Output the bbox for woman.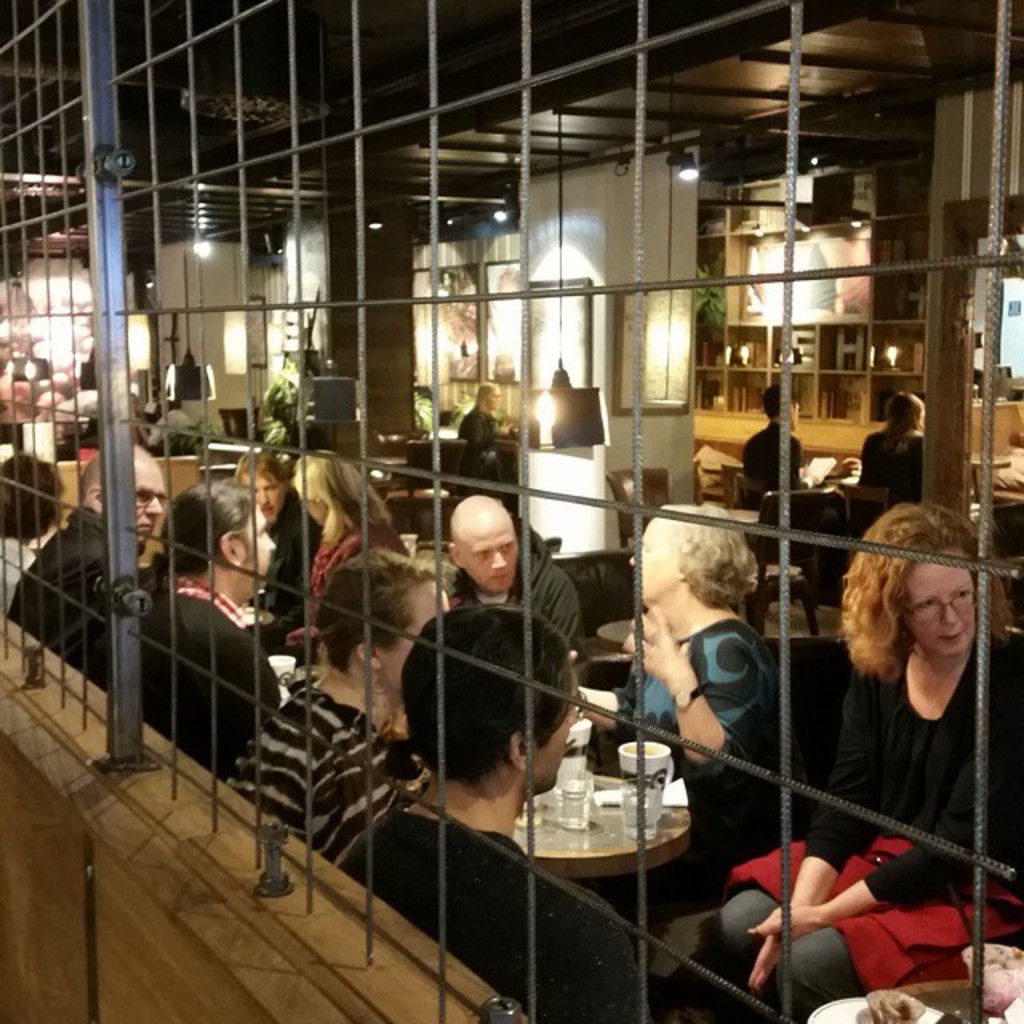
851 384 923 512.
